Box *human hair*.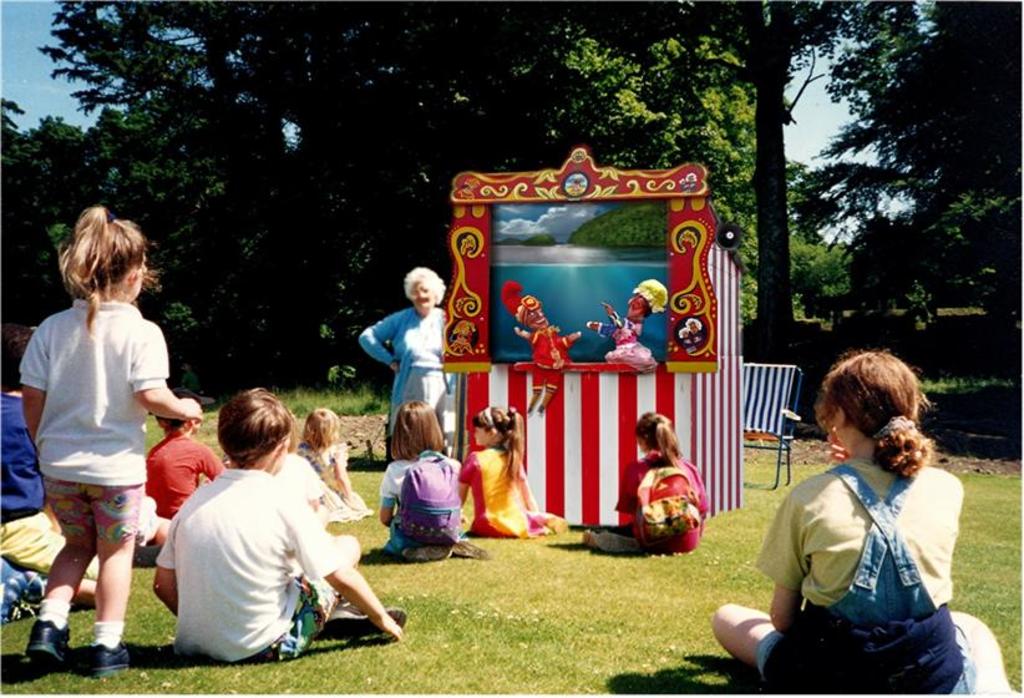
473/408/526/482.
